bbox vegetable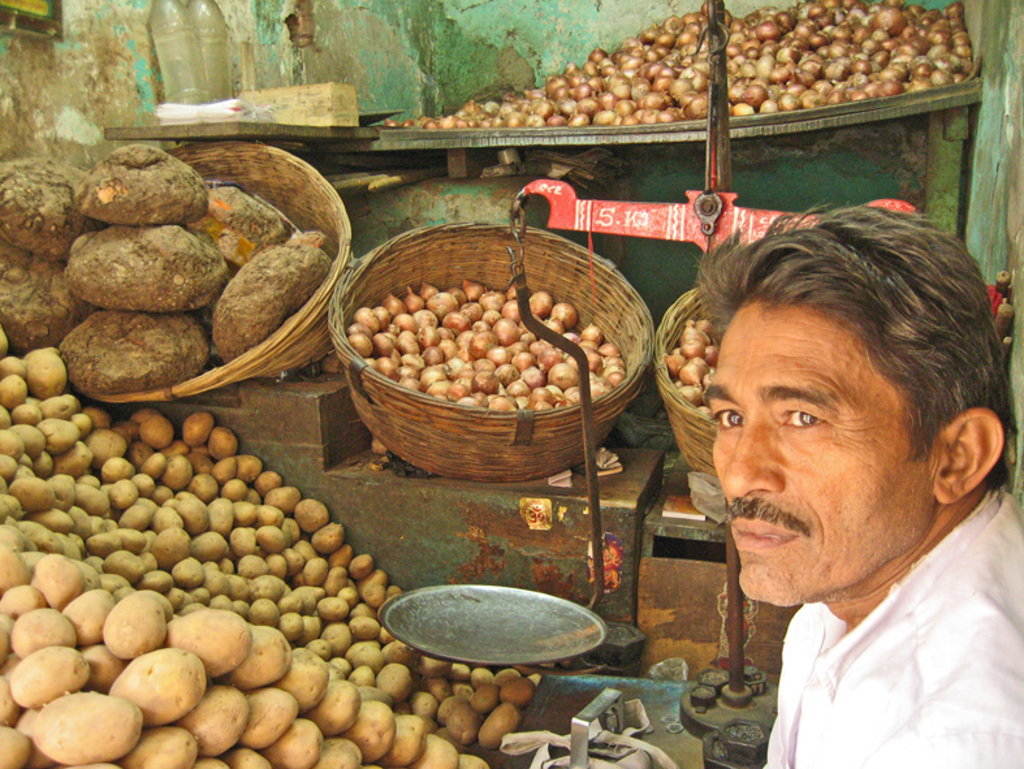
select_region(120, 730, 202, 768)
